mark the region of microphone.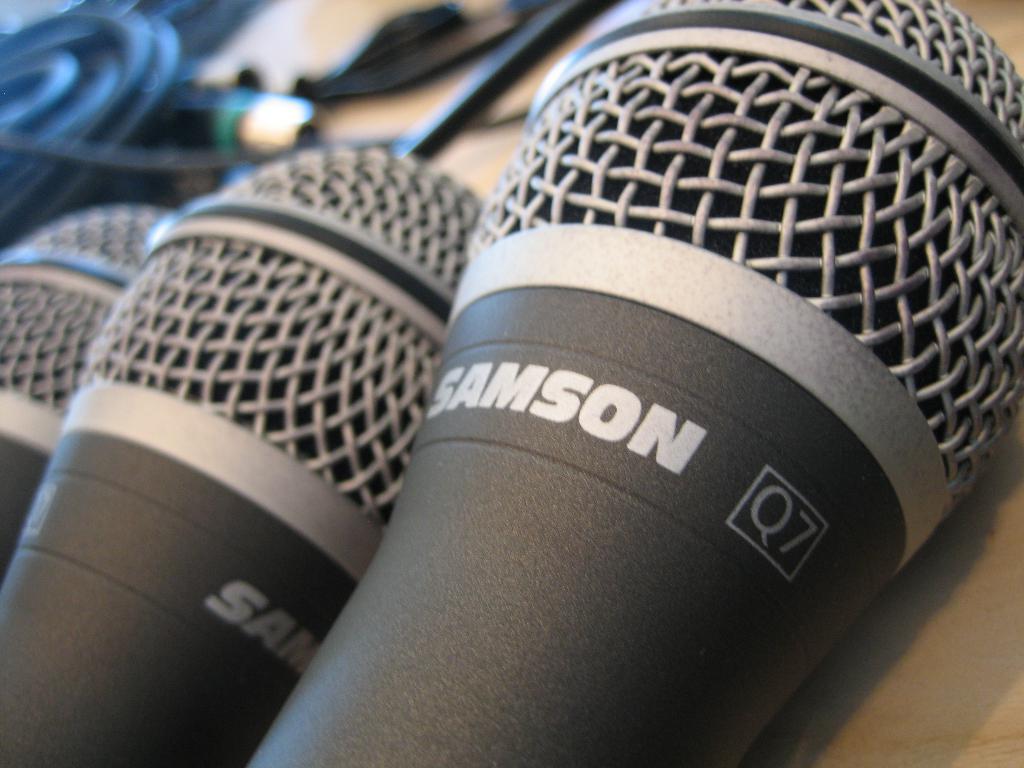
Region: <bbox>0, 145, 492, 767</bbox>.
